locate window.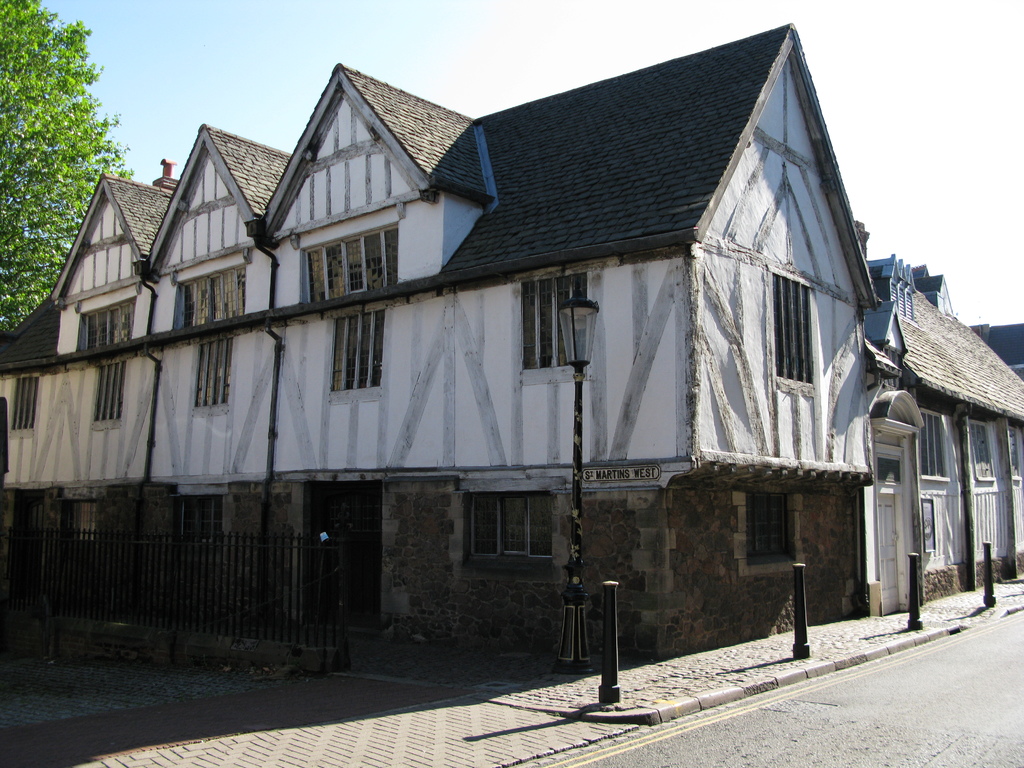
Bounding box: locate(917, 498, 936, 552).
